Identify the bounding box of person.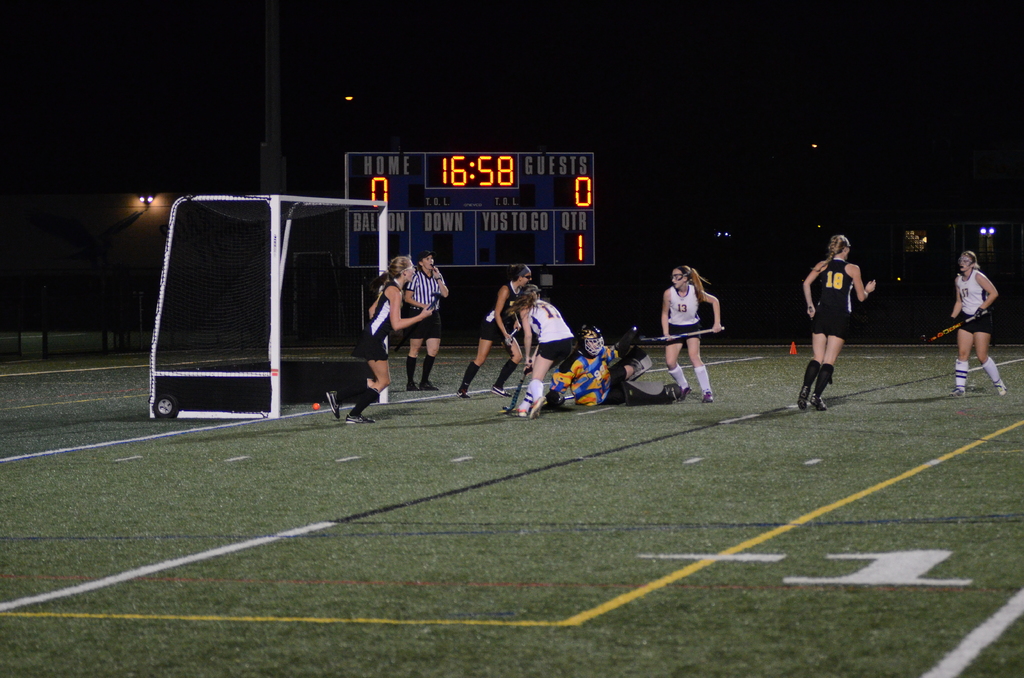
bbox(401, 252, 451, 389).
